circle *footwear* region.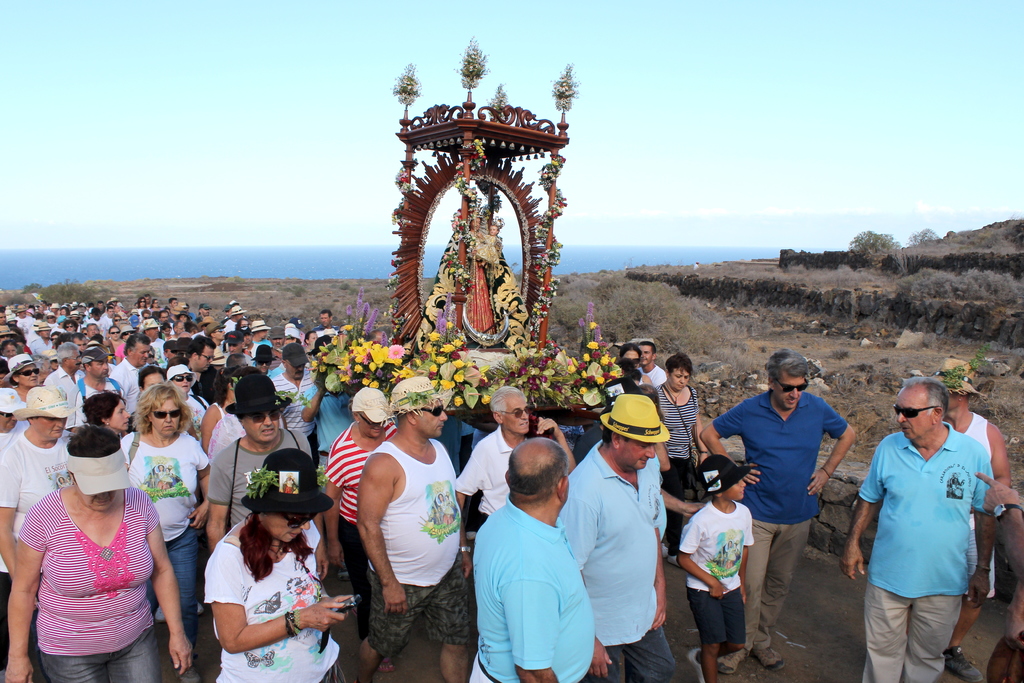
Region: {"x1": 746, "y1": 643, "x2": 789, "y2": 666}.
